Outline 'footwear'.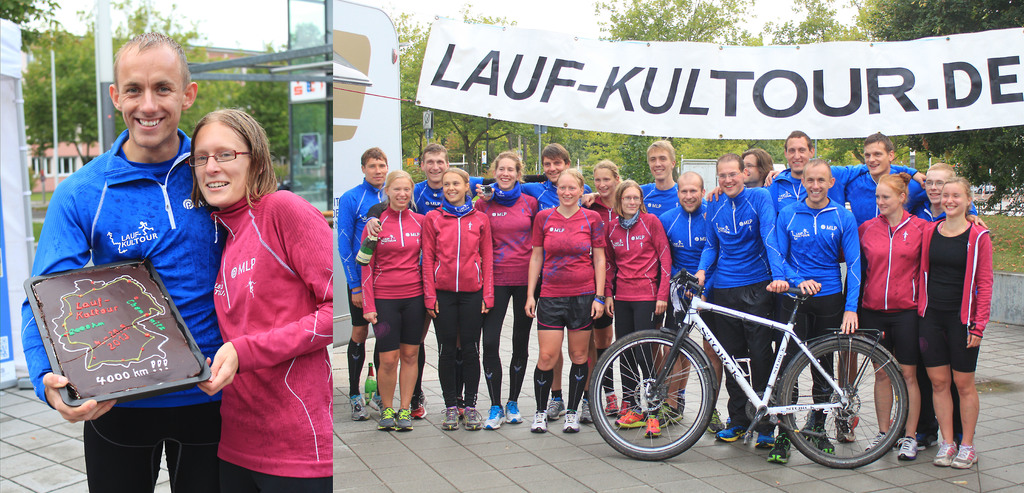
Outline: (x1=413, y1=390, x2=426, y2=416).
